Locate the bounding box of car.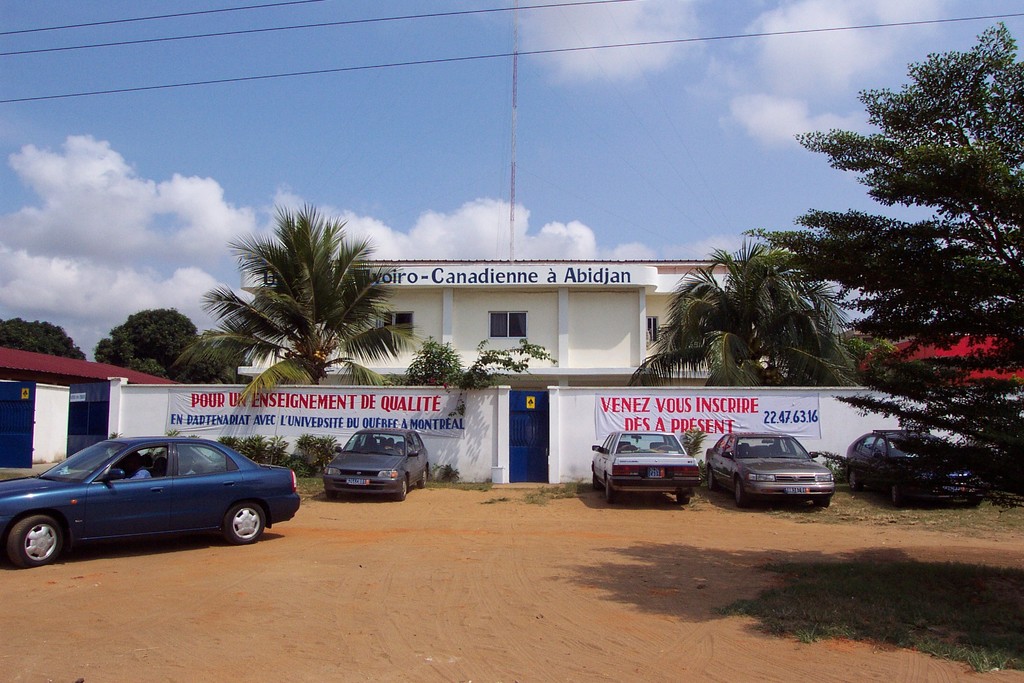
Bounding box: [x1=845, y1=427, x2=986, y2=506].
